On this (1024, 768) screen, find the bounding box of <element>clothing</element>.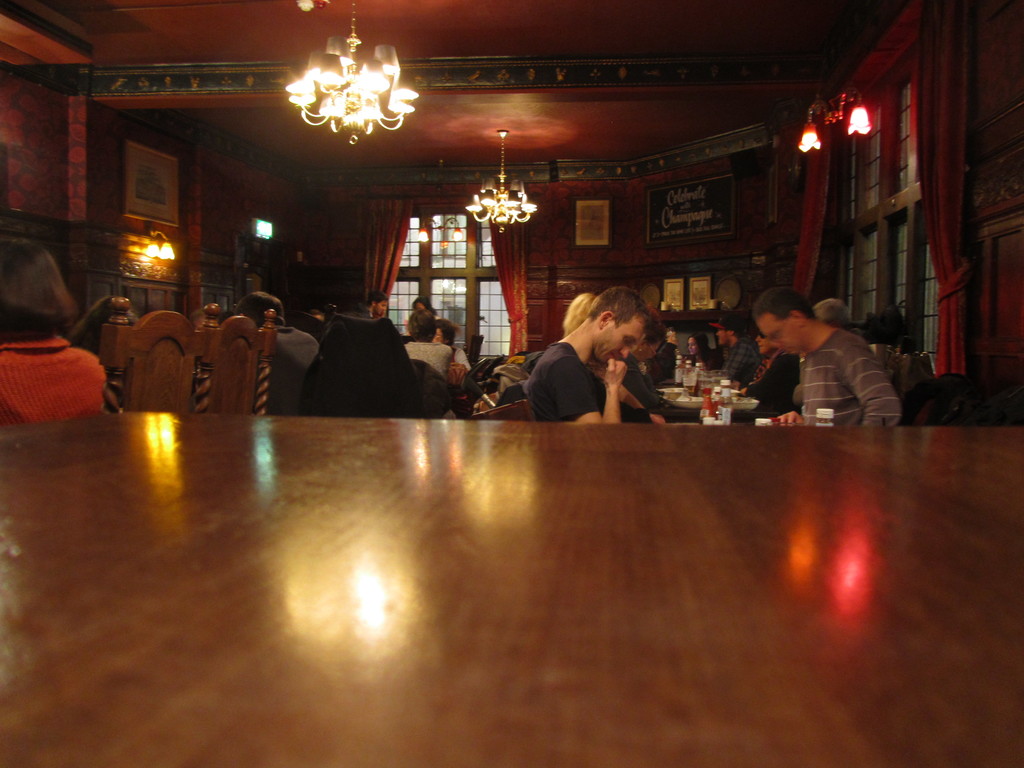
Bounding box: [x1=260, y1=323, x2=321, y2=417].
